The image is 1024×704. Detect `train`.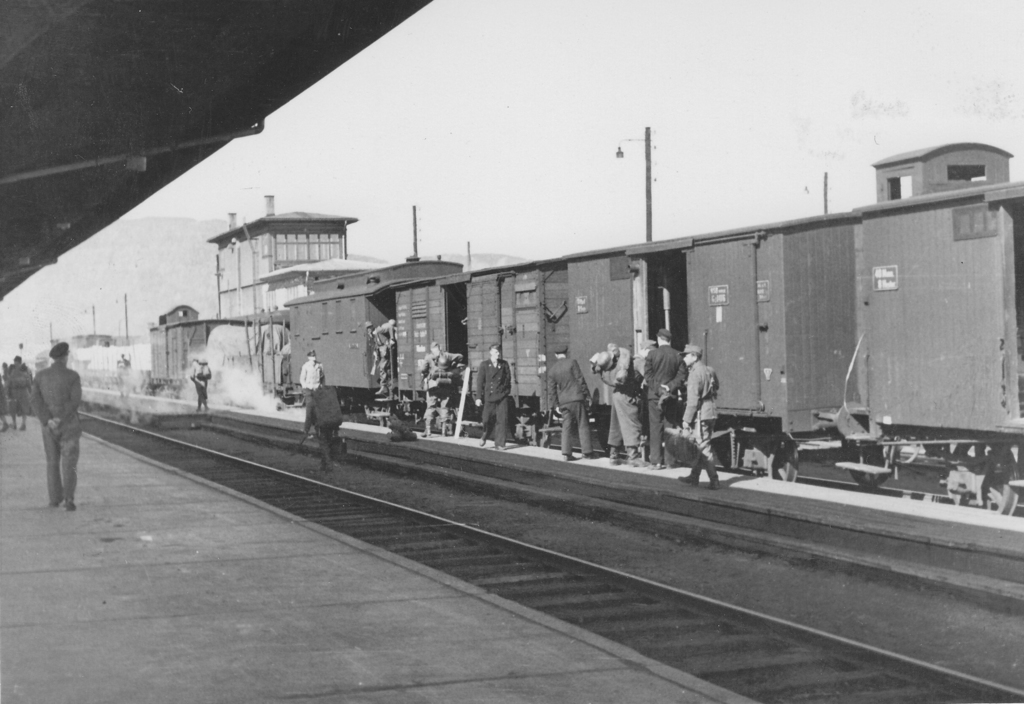
Detection: [146,182,1023,508].
